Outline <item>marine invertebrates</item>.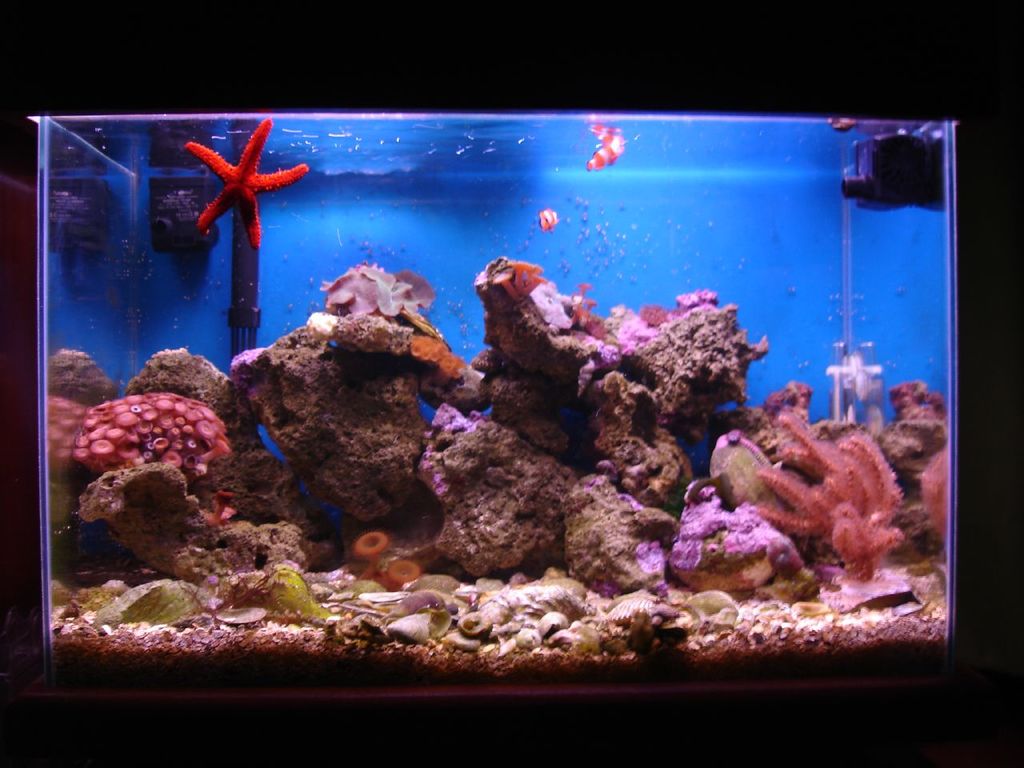
Outline: locate(538, 609, 583, 639).
